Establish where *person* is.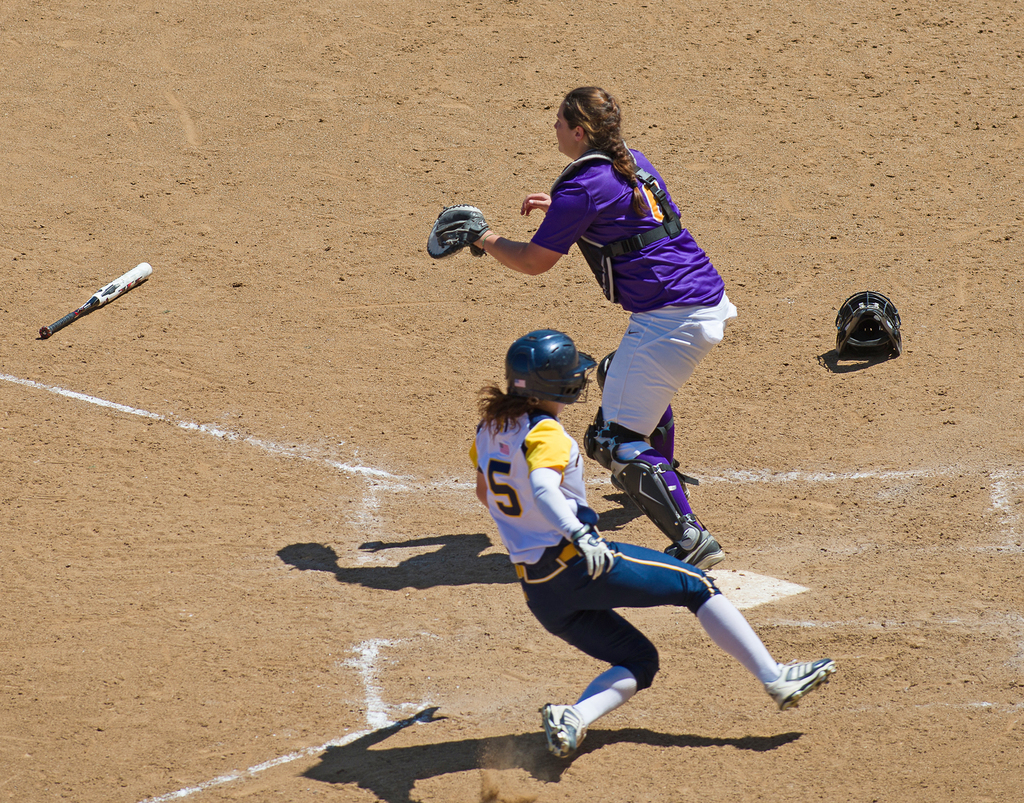
Established at box(435, 86, 738, 572).
